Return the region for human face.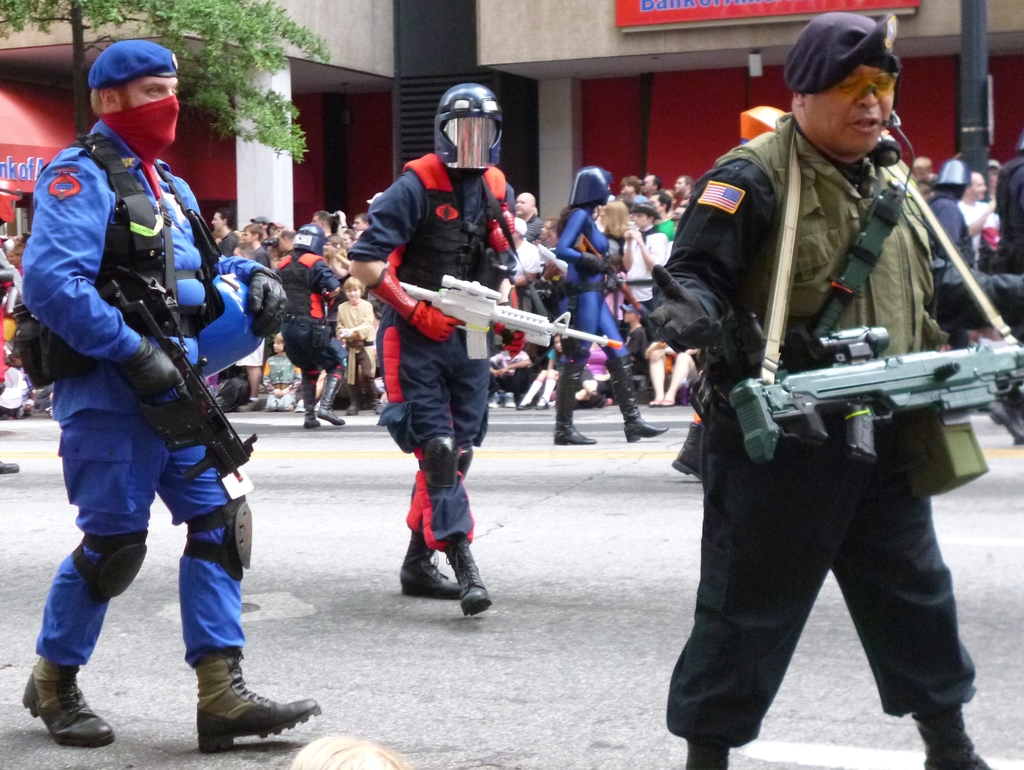
rect(243, 229, 253, 242).
